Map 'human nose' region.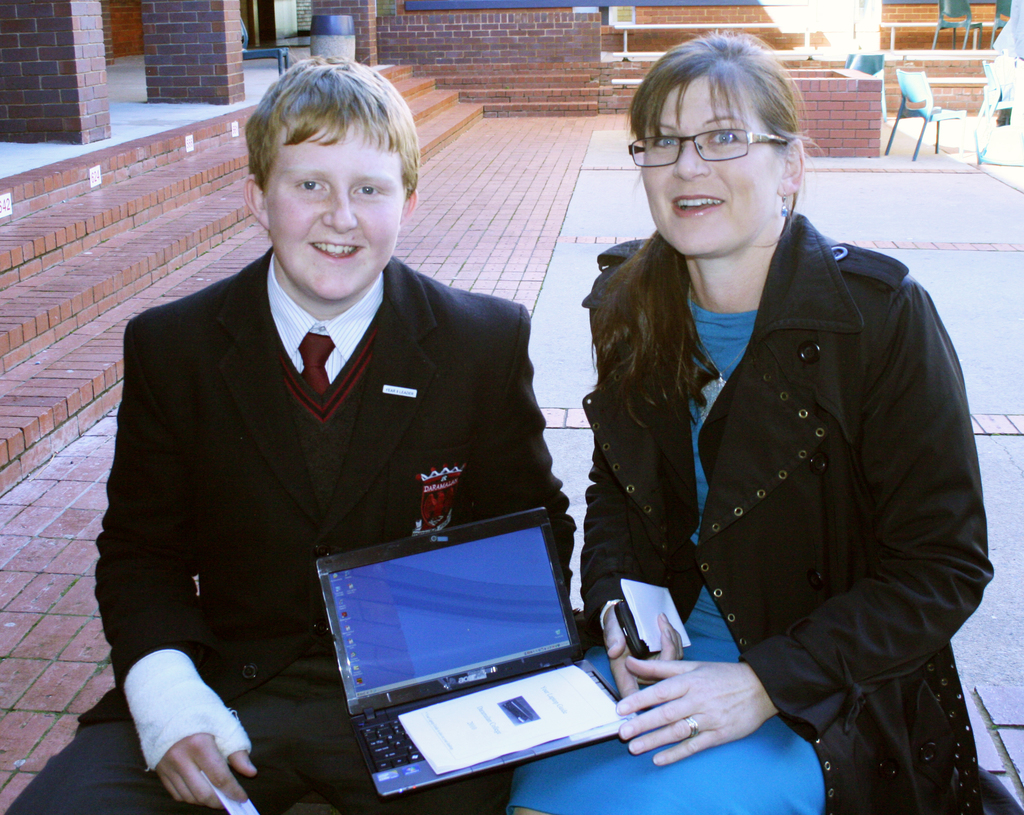
Mapped to x1=672, y1=139, x2=711, y2=180.
